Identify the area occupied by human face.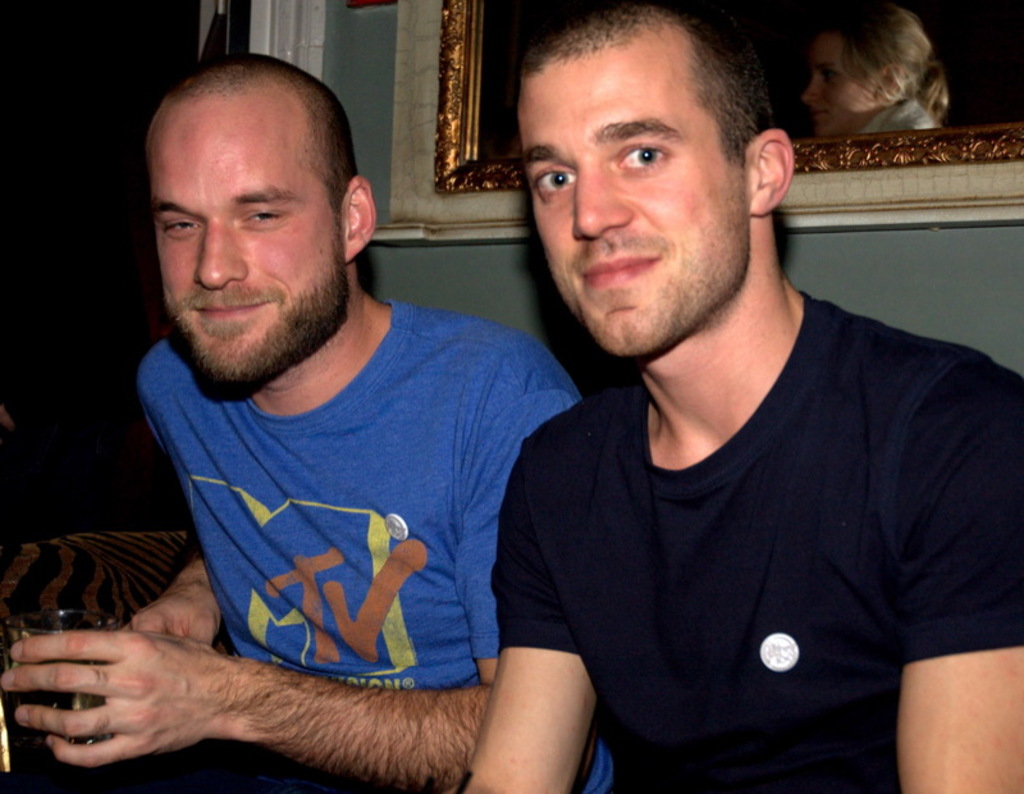
Area: [806,32,870,136].
